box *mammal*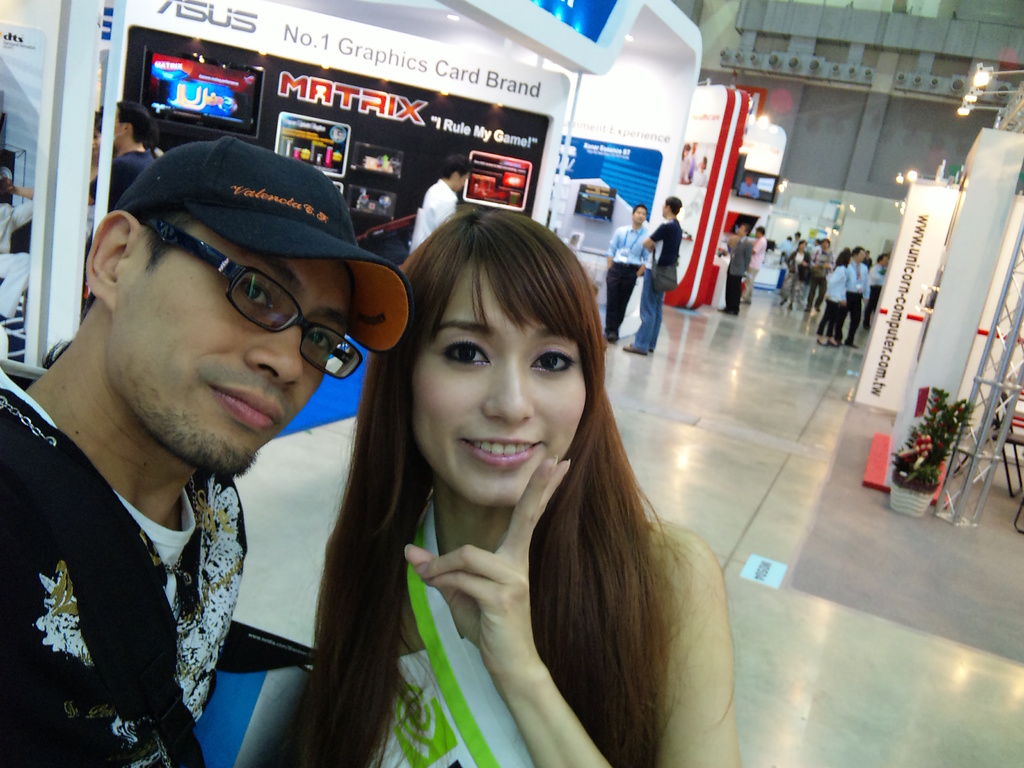
<bbox>607, 202, 656, 344</bbox>
